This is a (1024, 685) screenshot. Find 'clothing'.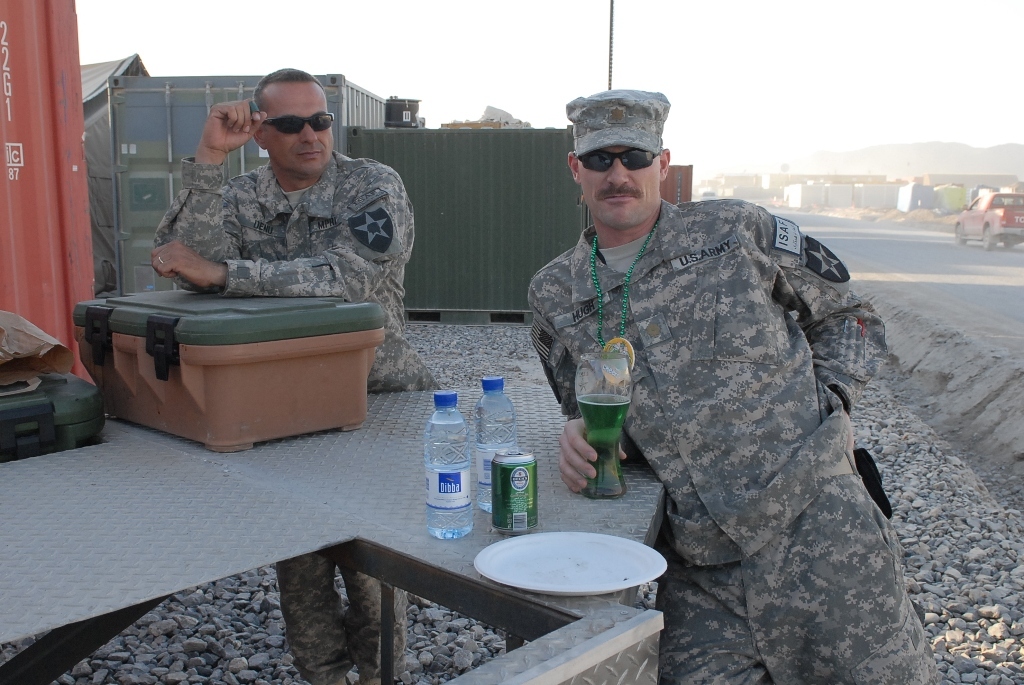
Bounding box: <bbox>526, 196, 945, 684</bbox>.
